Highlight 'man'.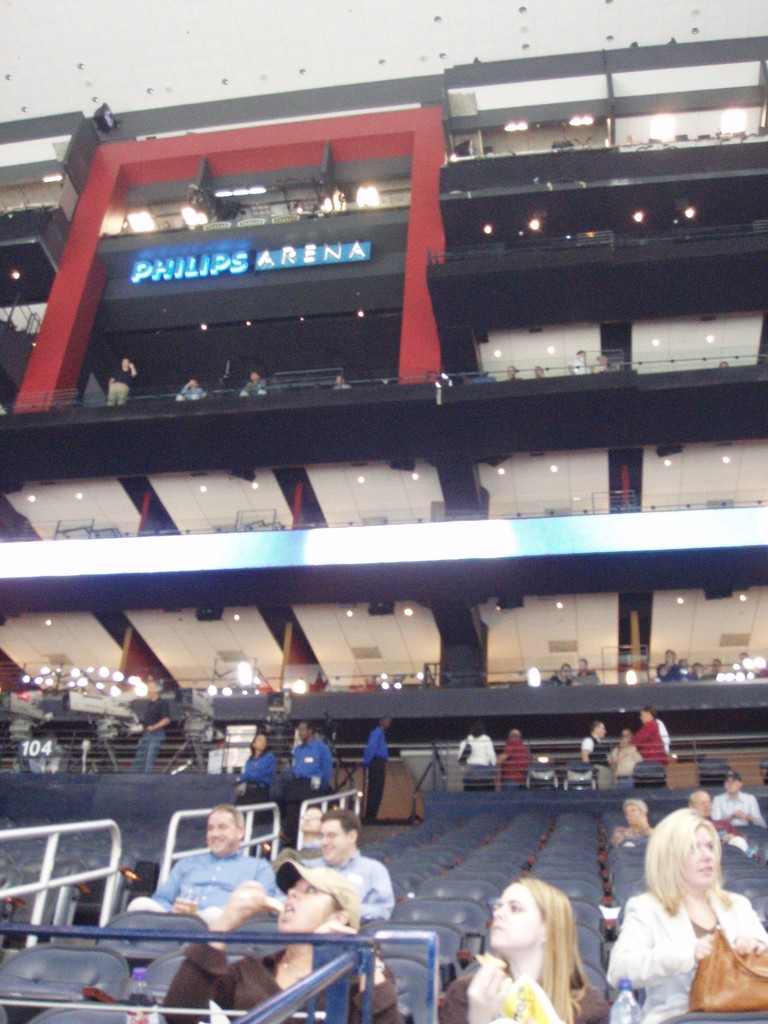
Highlighted region: Rect(286, 718, 332, 831).
